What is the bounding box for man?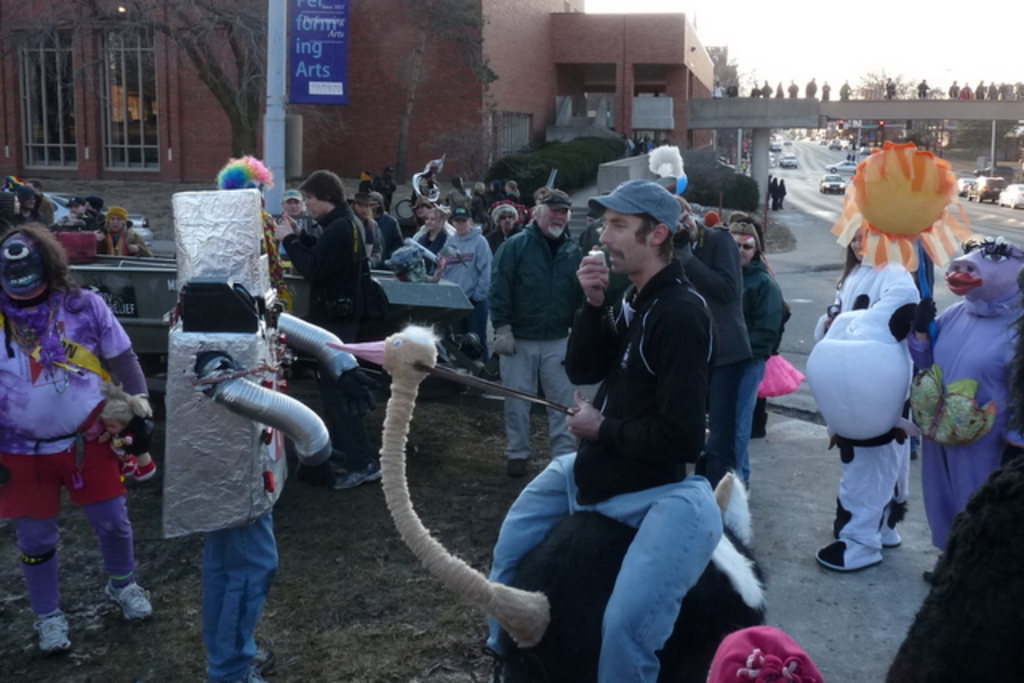
{"left": 731, "top": 222, "right": 794, "bottom": 491}.
